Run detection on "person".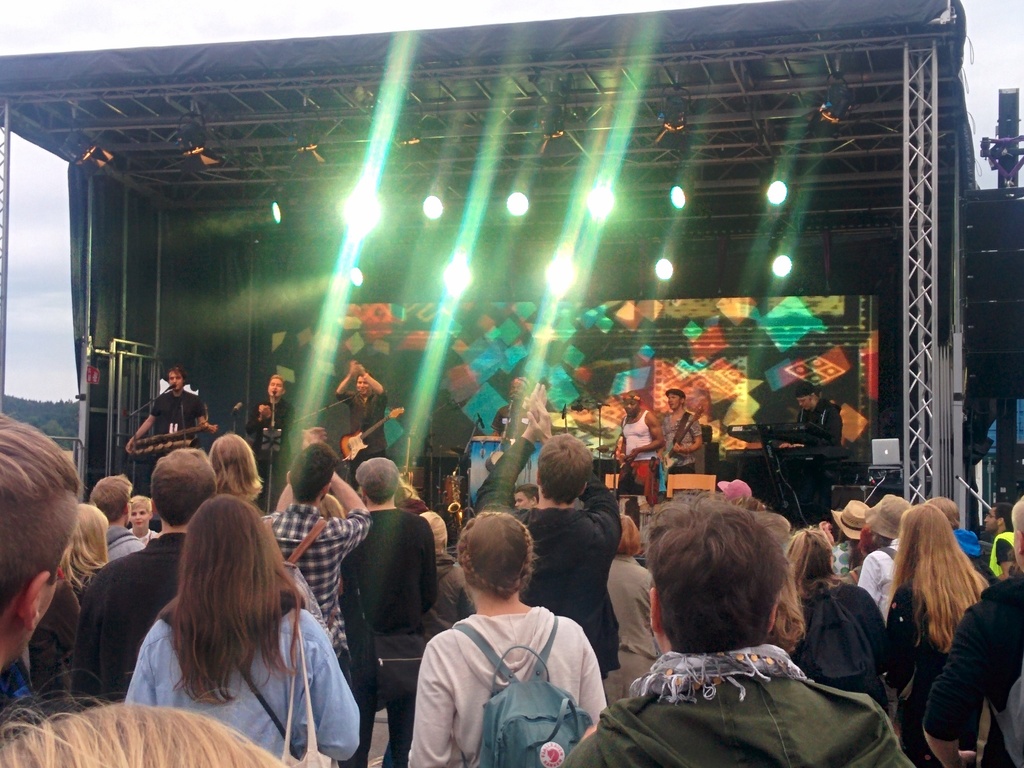
Result: [left=408, top=507, right=612, bottom=767].
